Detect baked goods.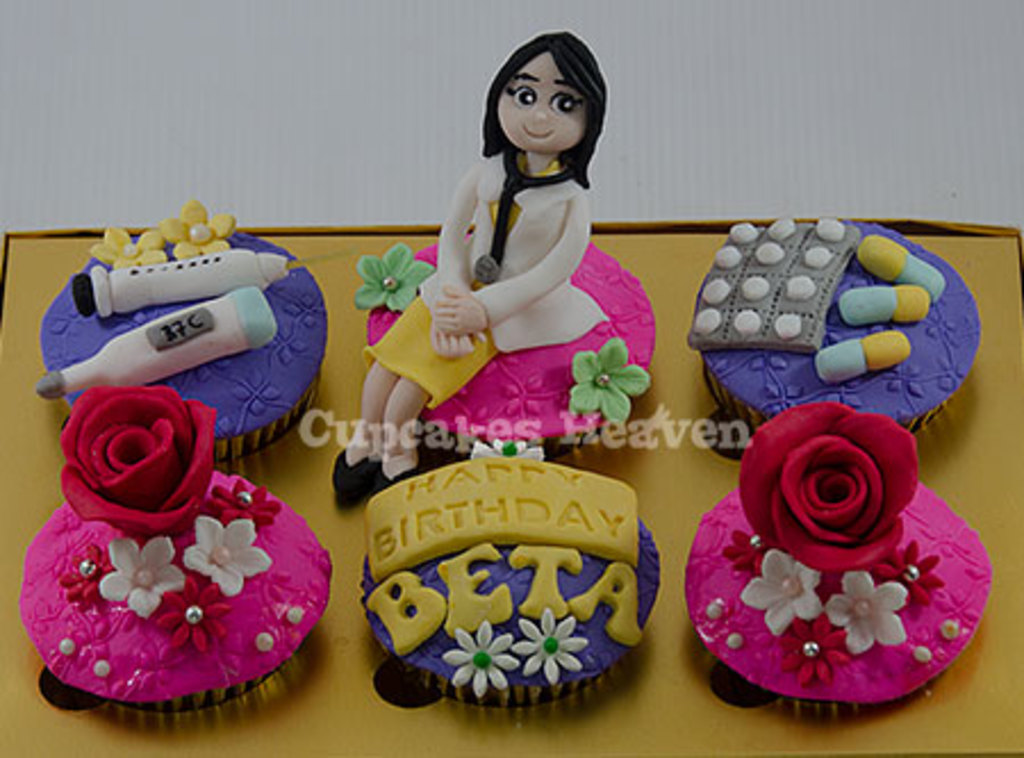
Detected at x1=362 y1=437 x2=664 y2=710.
